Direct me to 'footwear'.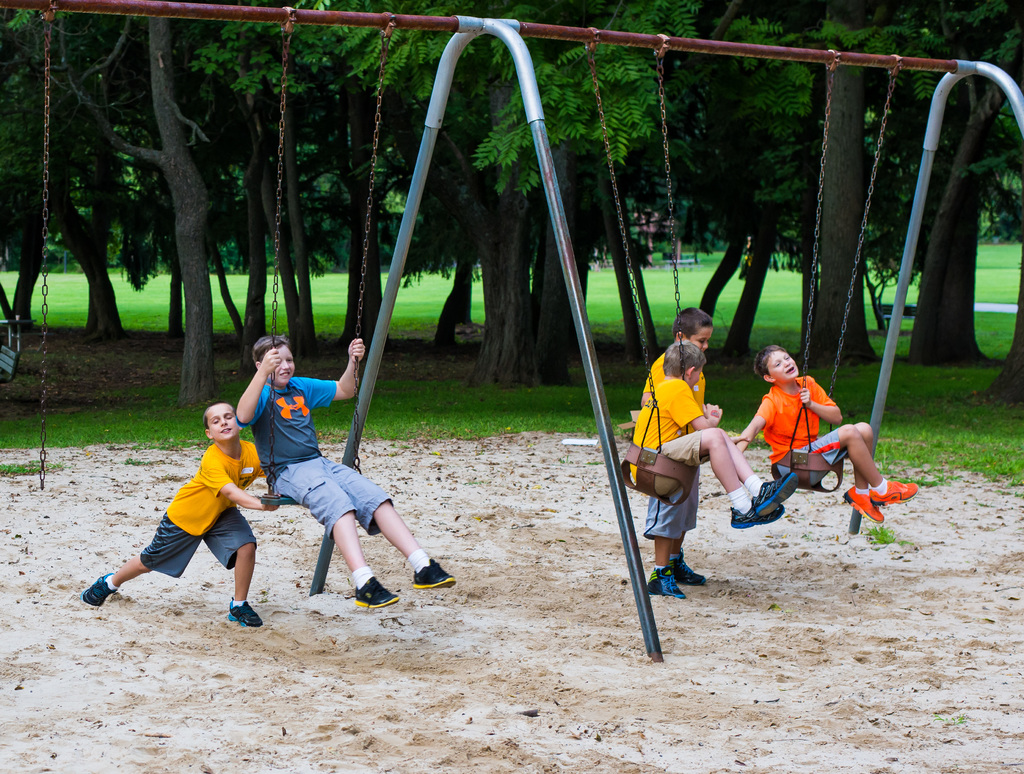
Direction: BBox(355, 577, 399, 610).
